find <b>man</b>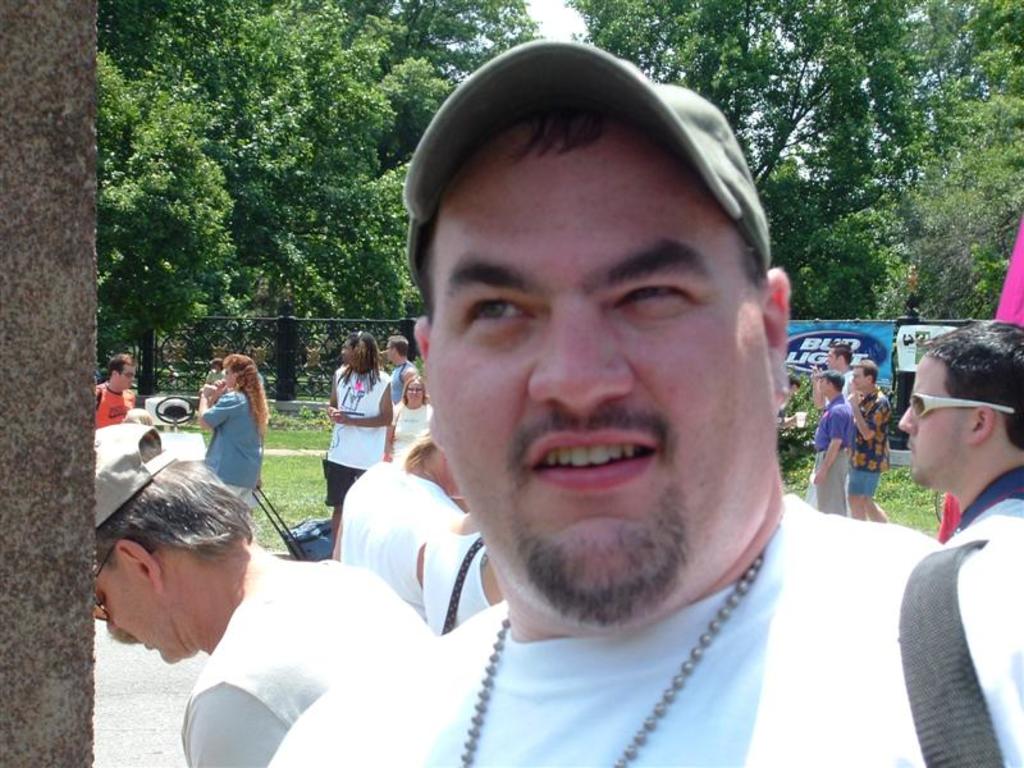
(901,308,1023,531)
